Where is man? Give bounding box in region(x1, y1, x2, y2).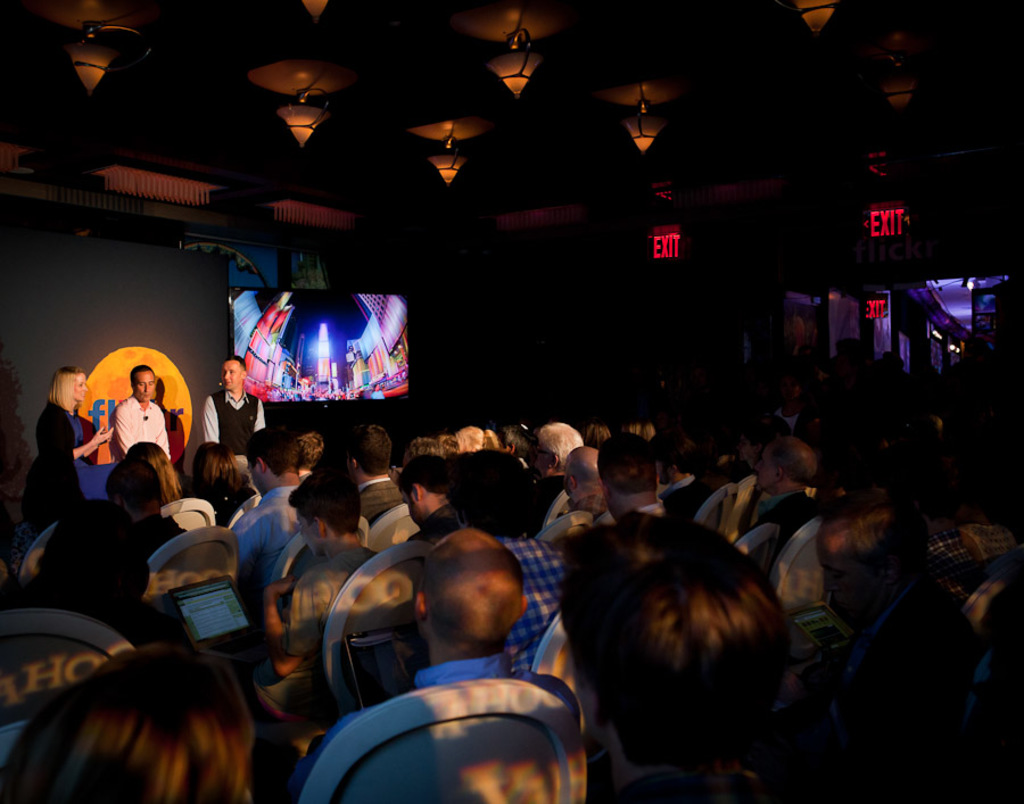
region(299, 431, 323, 473).
